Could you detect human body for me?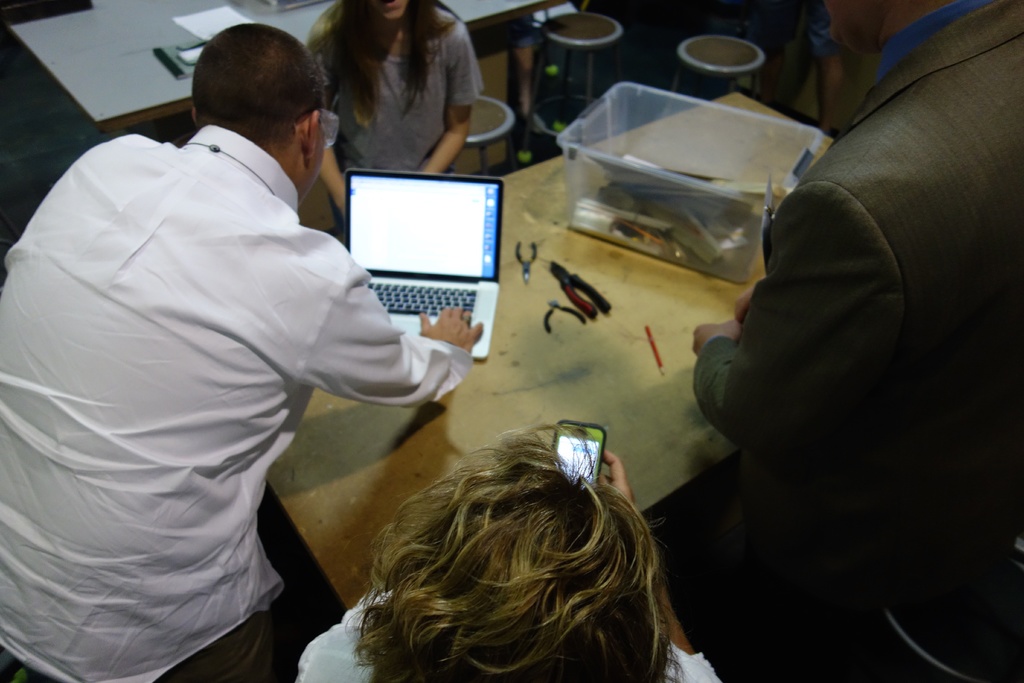
Detection result: crop(319, 0, 488, 248).
